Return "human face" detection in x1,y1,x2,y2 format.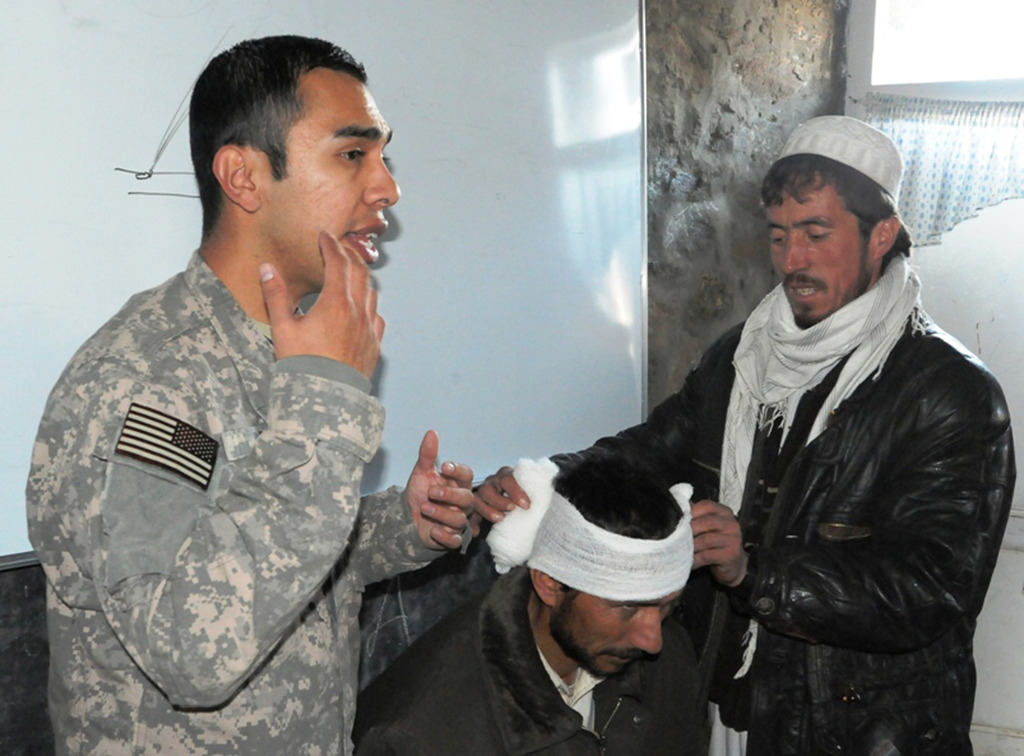
262,76,404,292.
